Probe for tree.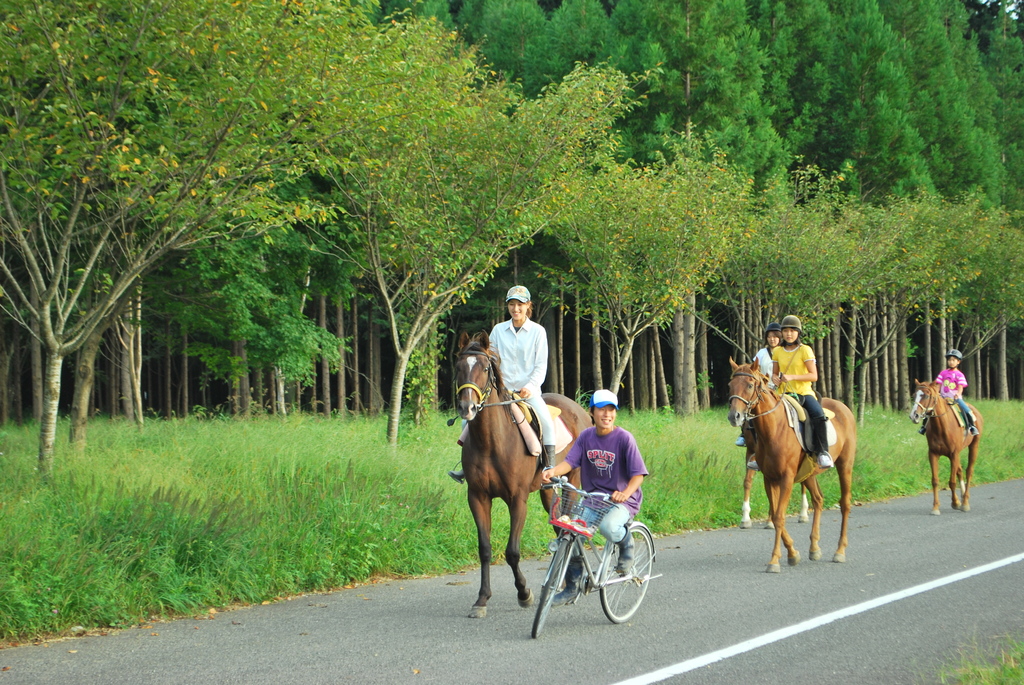
Probe result: l=61, t=0, r=265, b=476.
